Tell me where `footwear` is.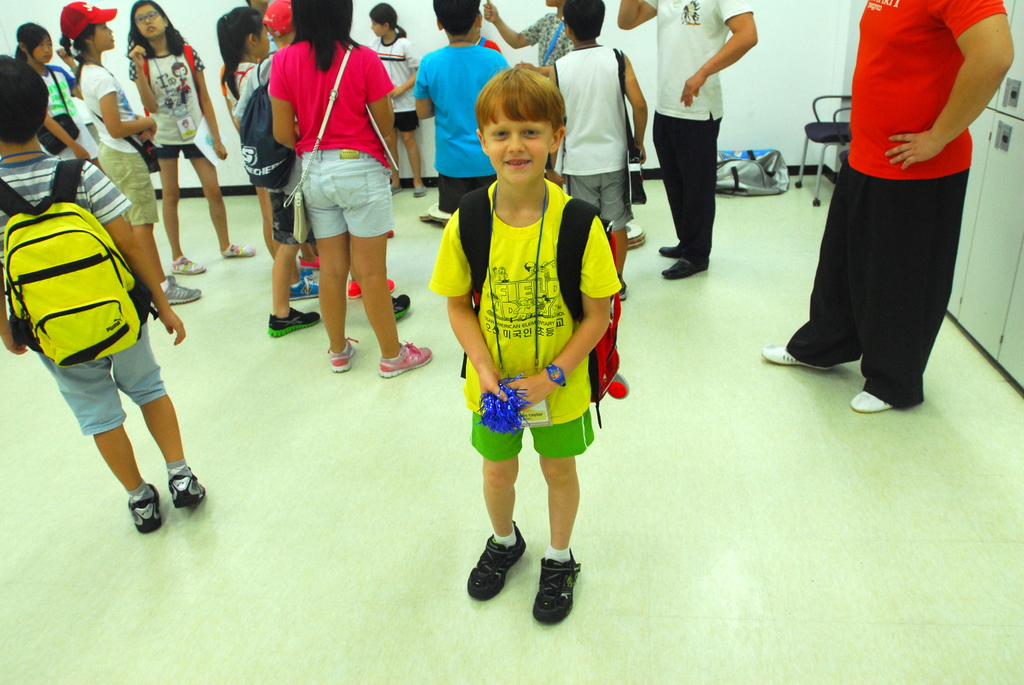
`footwear` is at x1=531, y1=544, x2=582, y2=624.
